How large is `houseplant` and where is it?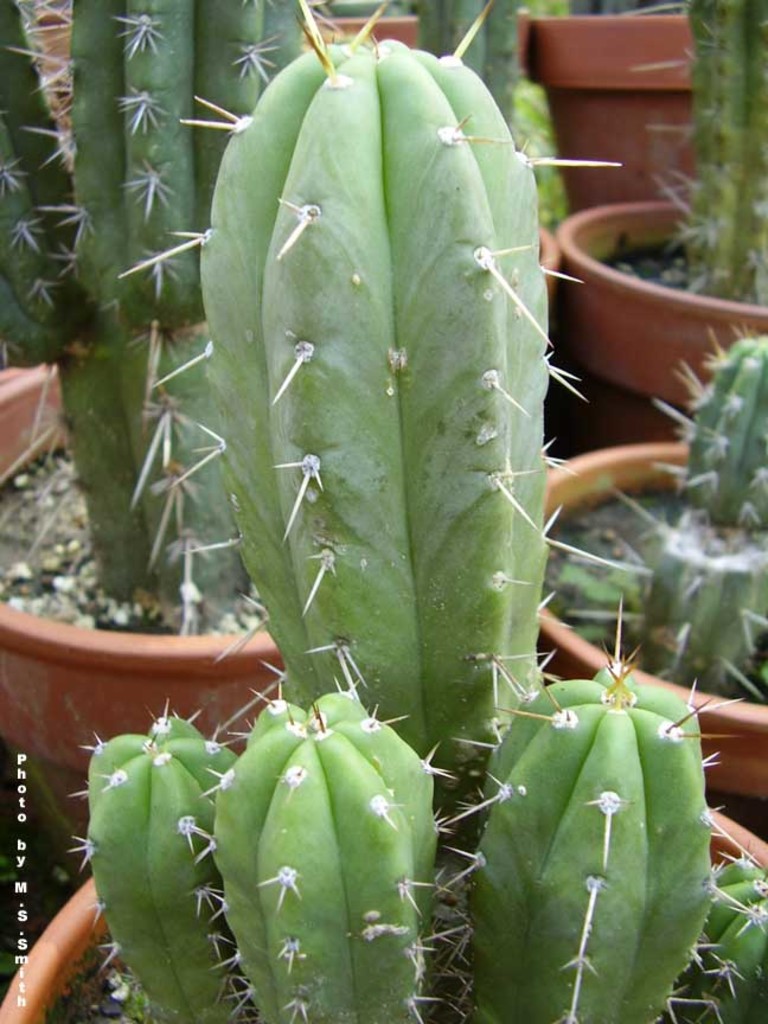
Bounding box: 293:5:420:47.
